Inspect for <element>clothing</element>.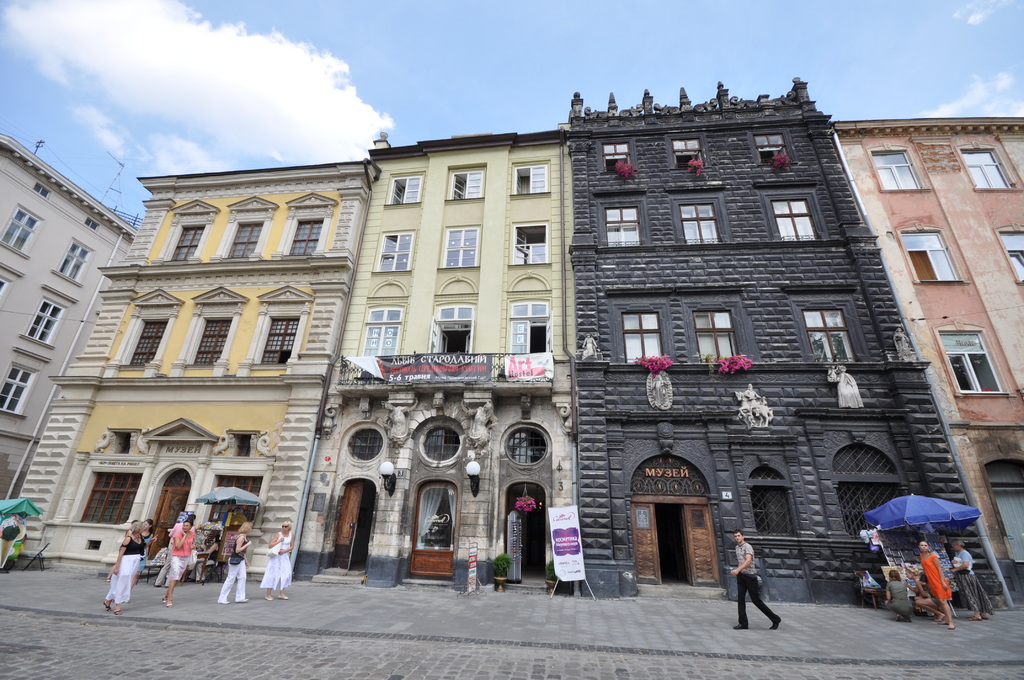
Inspection: box=[959, 555, 984, 615].
